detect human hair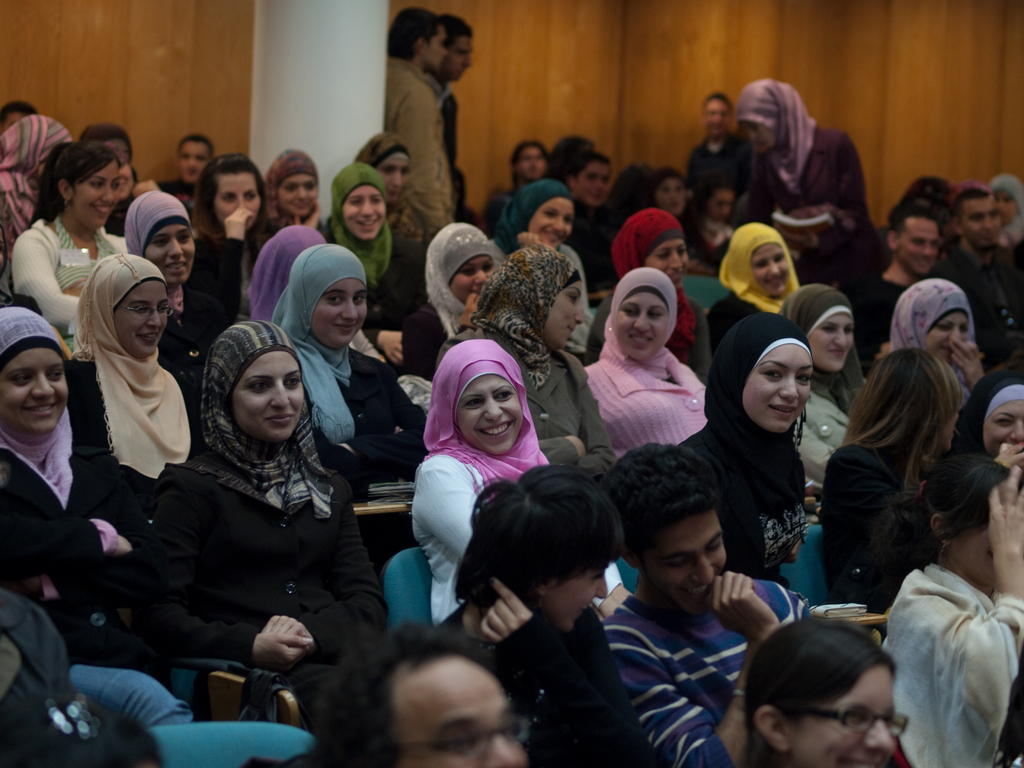
305, 616, 510, 767
